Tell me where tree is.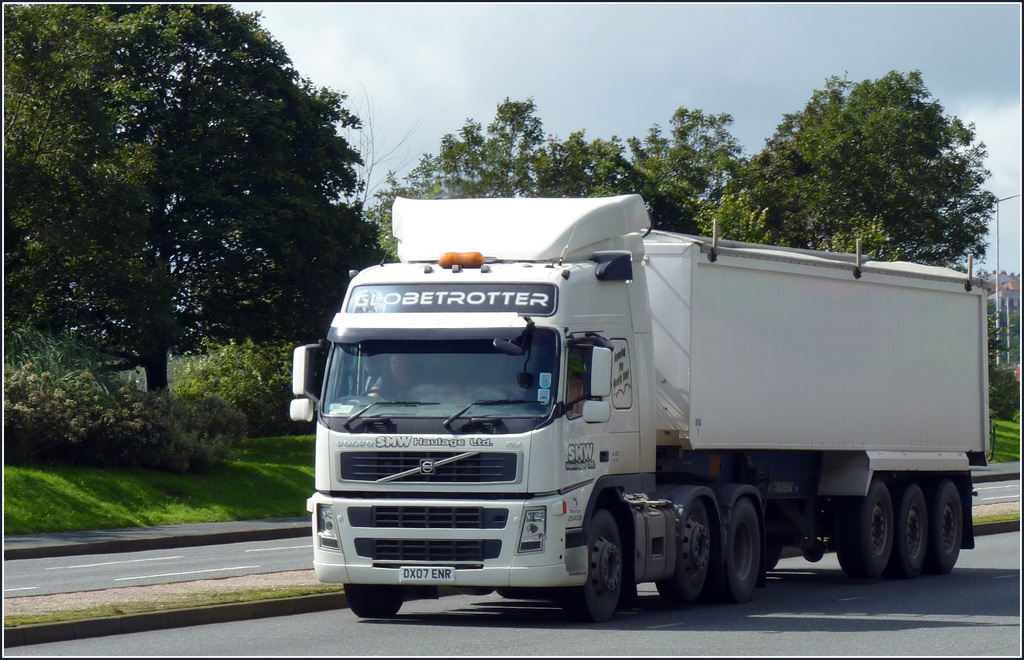
tree is at (731,70,1001,277).
